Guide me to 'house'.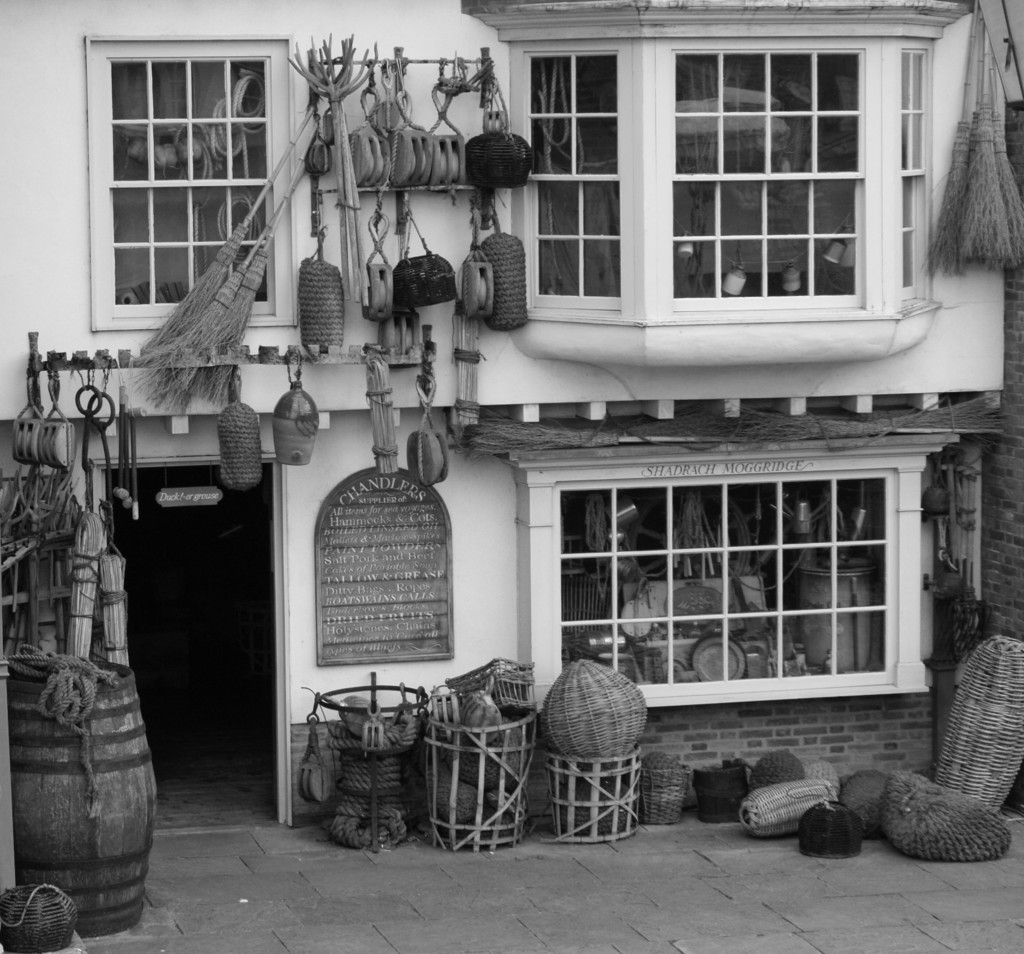
Guidance: Rect(0, 0, 1023, 953).
